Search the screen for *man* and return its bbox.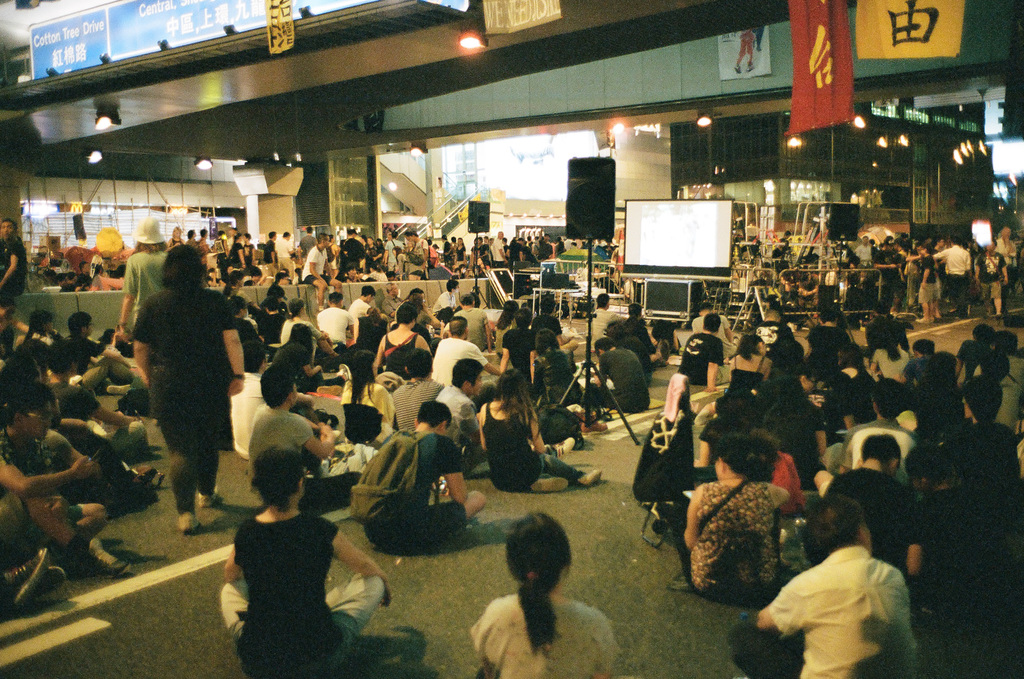
Found: Rect(972, 235, 1012, 325).
